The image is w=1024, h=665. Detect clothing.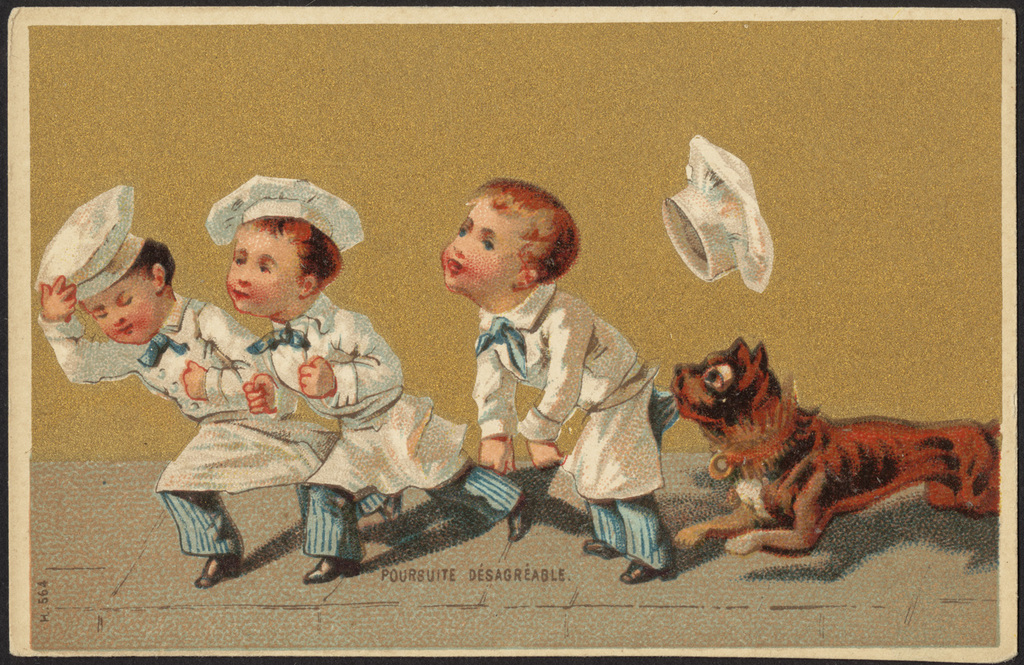
Detection: crop(474, 287, 678, 567).
